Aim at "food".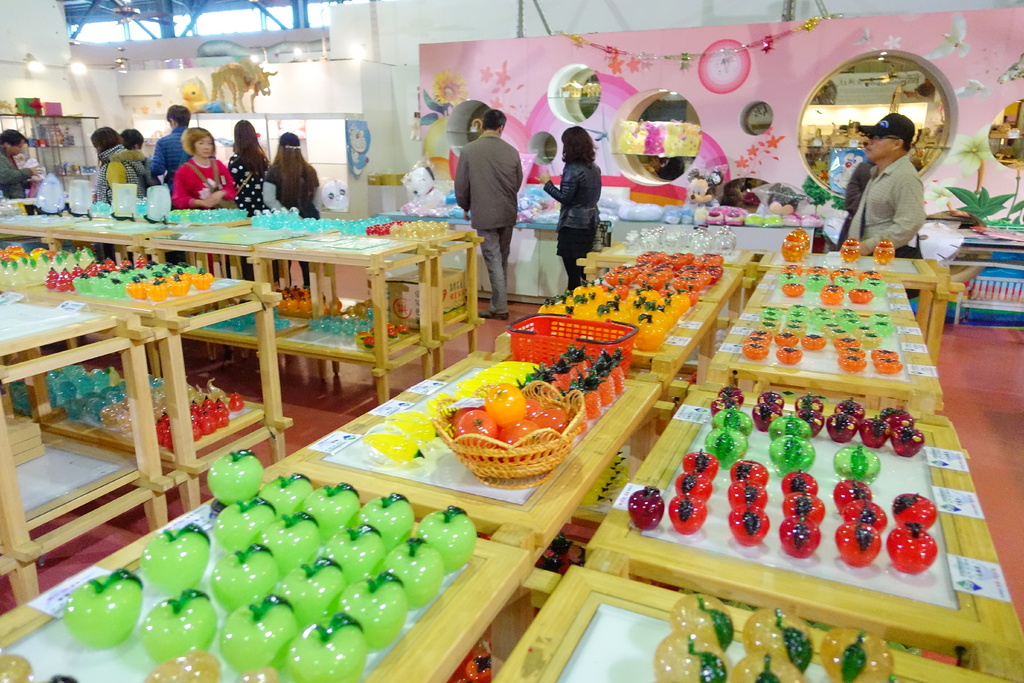
Aimed at [835,347,867,361].
